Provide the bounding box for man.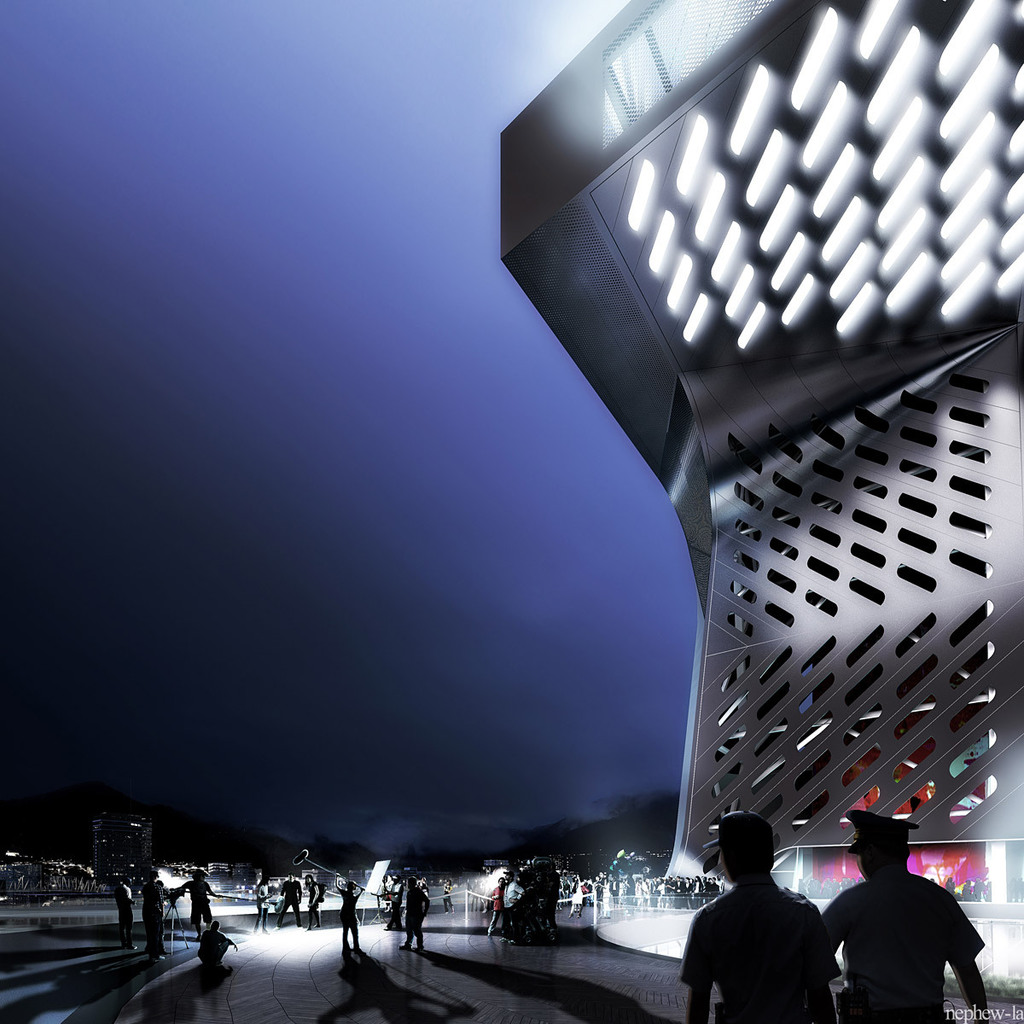
x1=817 y1=804 x2=984 y2=1023.
